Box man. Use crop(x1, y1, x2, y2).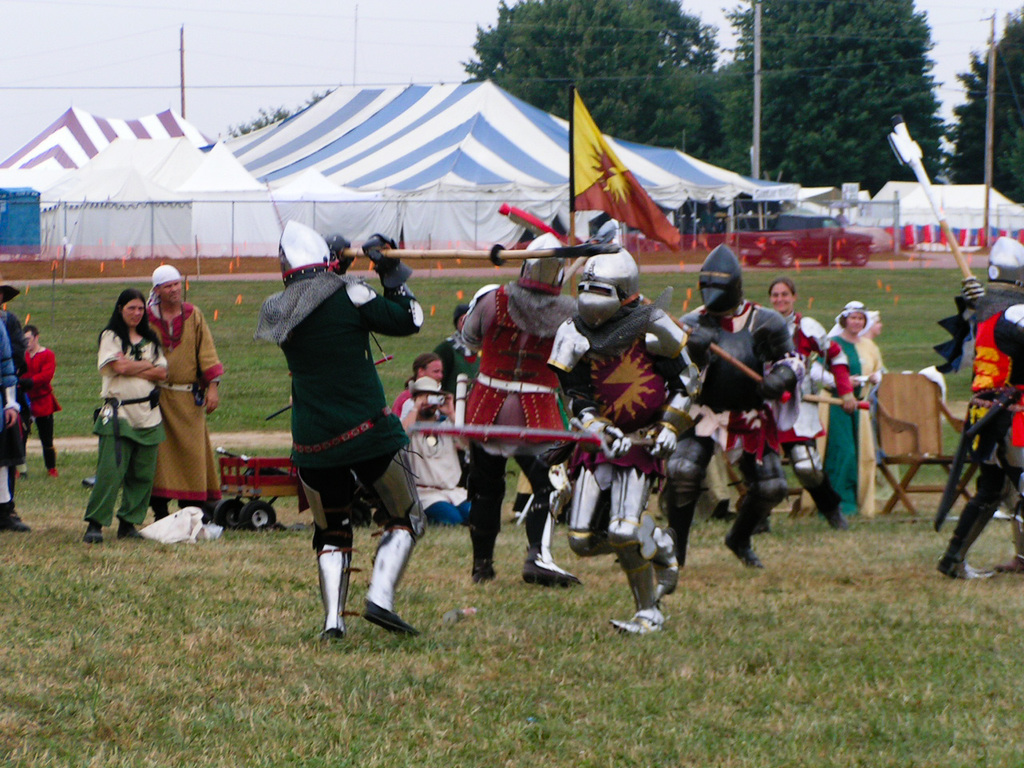
crop(14, 325, 63, 477).
